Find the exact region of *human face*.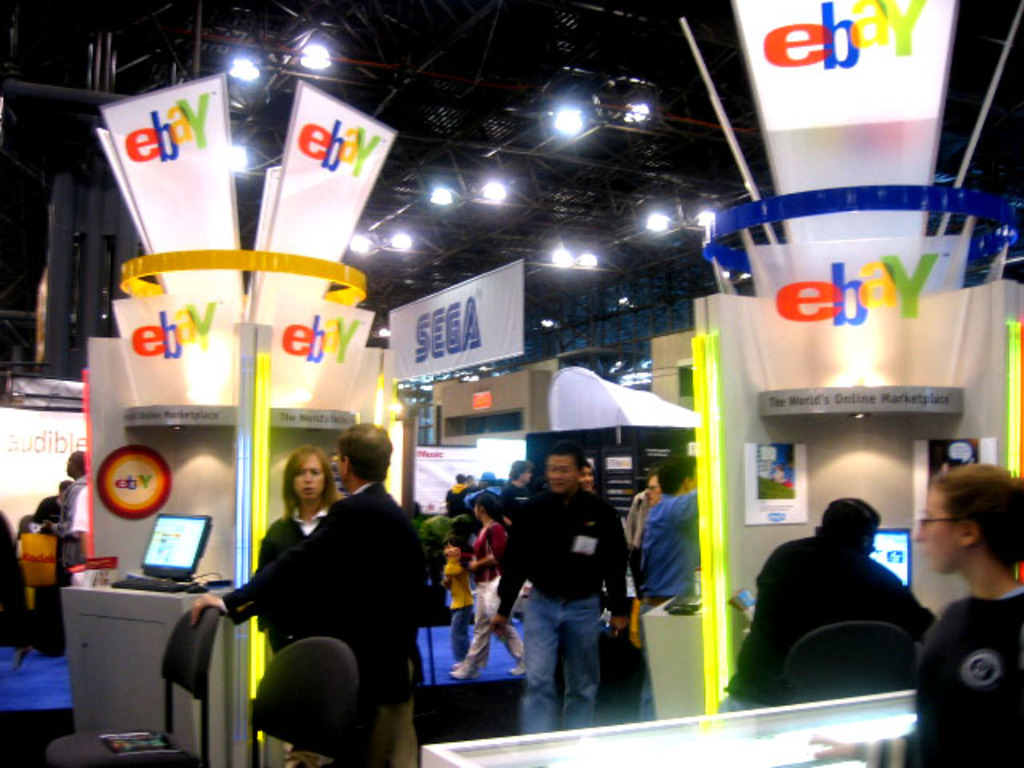
Exact region: <region>69, 458, 78, 477</region>.
